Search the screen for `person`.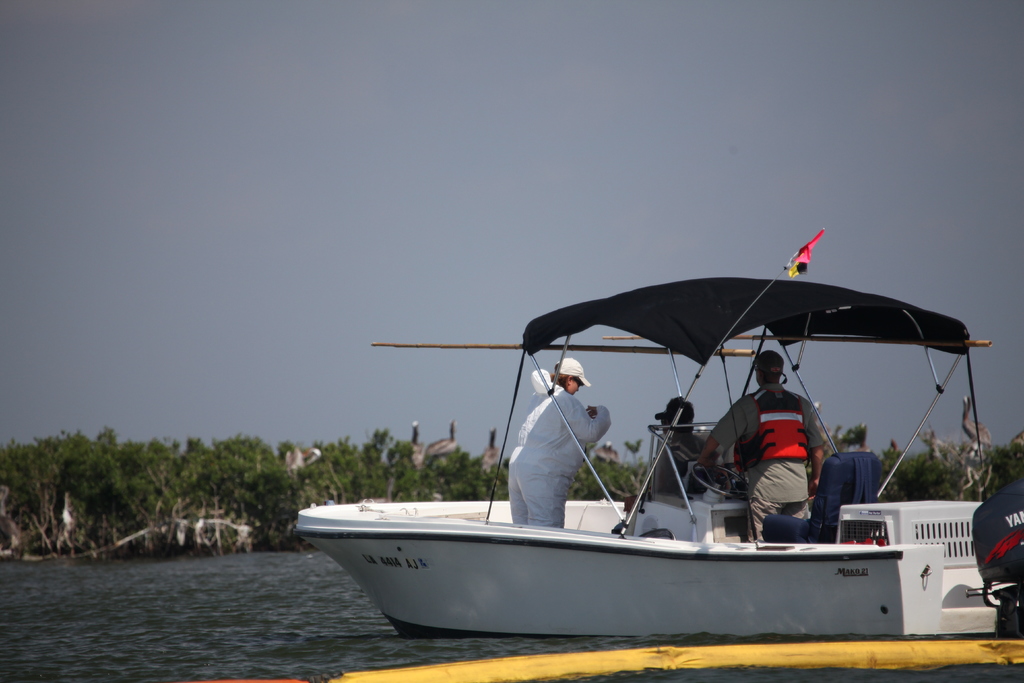
Found at 721/338/845/562.
